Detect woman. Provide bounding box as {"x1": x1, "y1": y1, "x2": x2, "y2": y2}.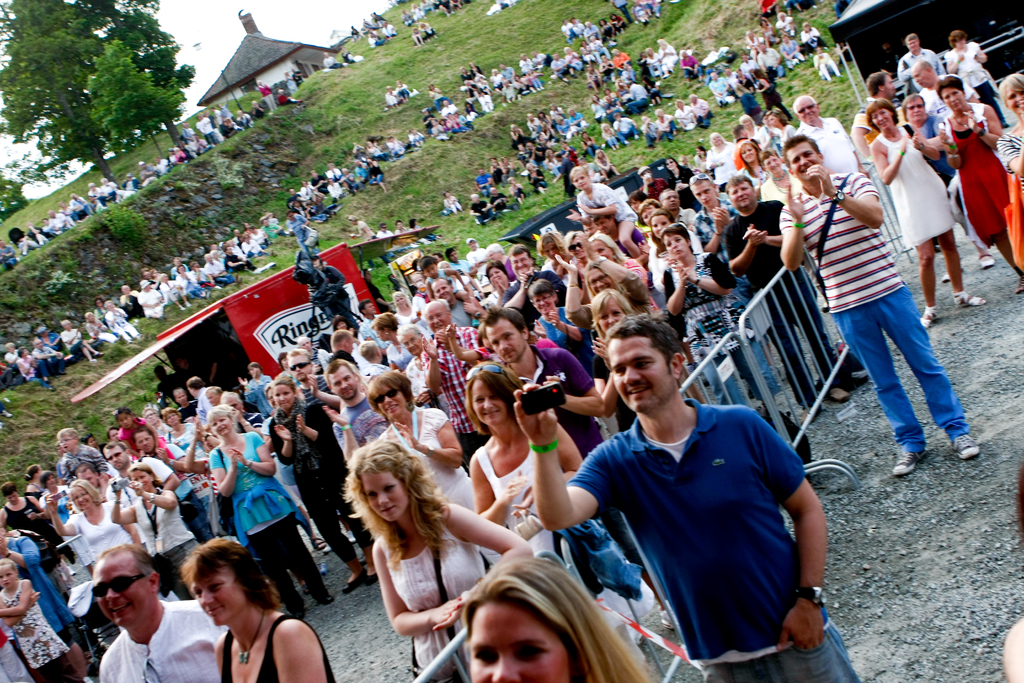
{"x1": 335, "y1": 443, "x2": 531, "y2": 682}.
